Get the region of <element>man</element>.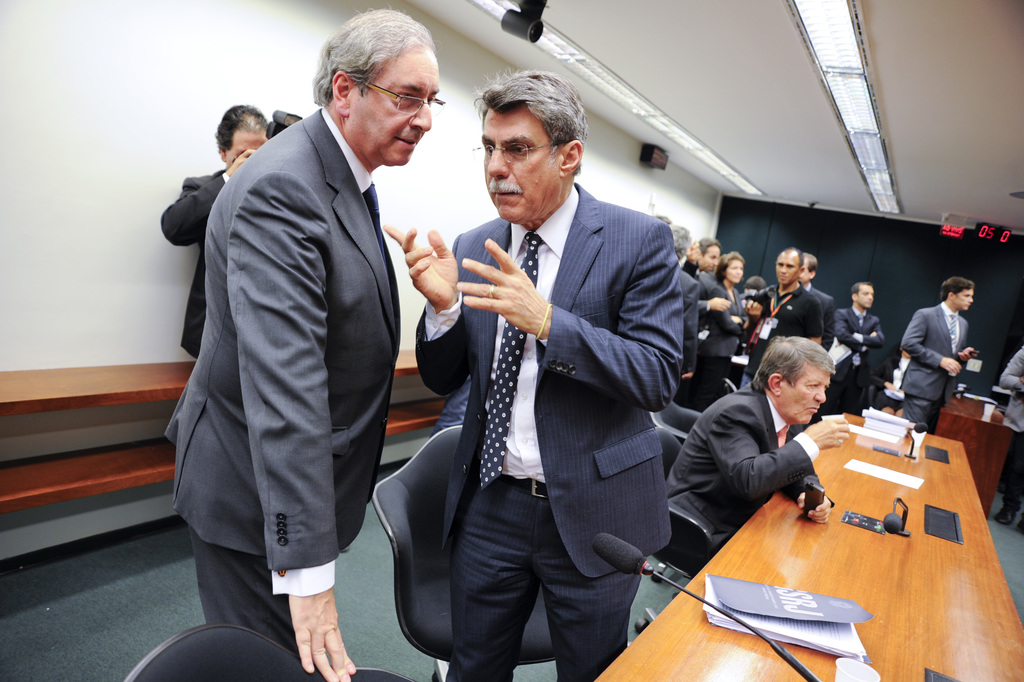
left=898, top=272, right=993, bottom=441.
